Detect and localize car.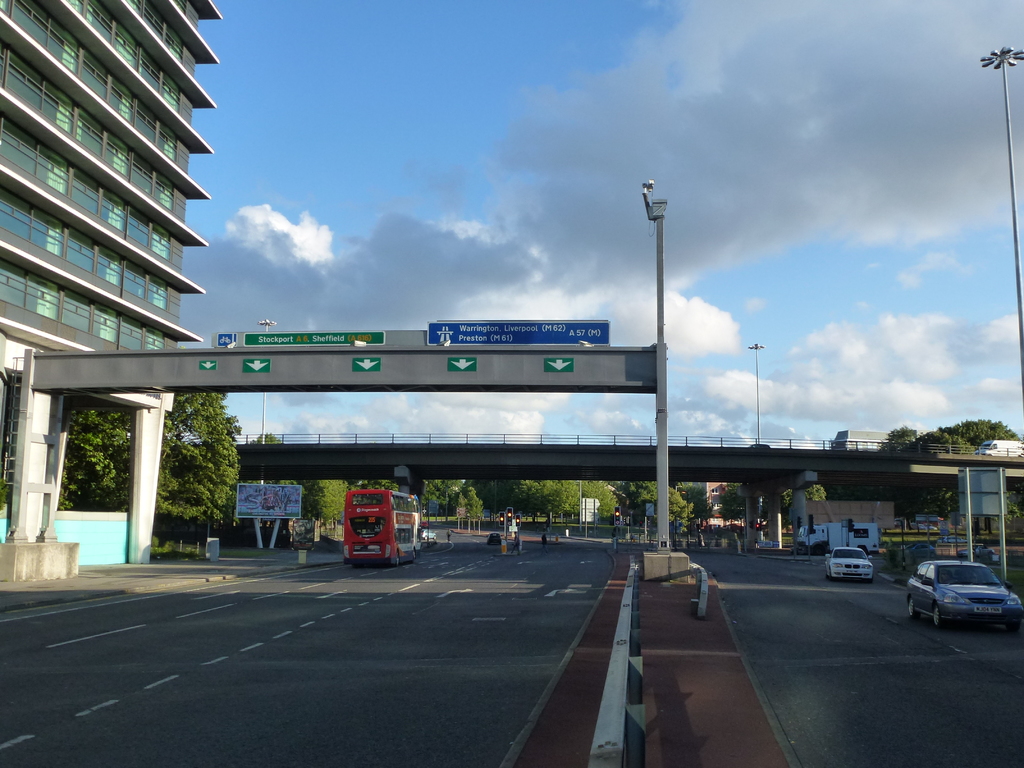
Localized at l=907, t=542, r=936, b=556.
